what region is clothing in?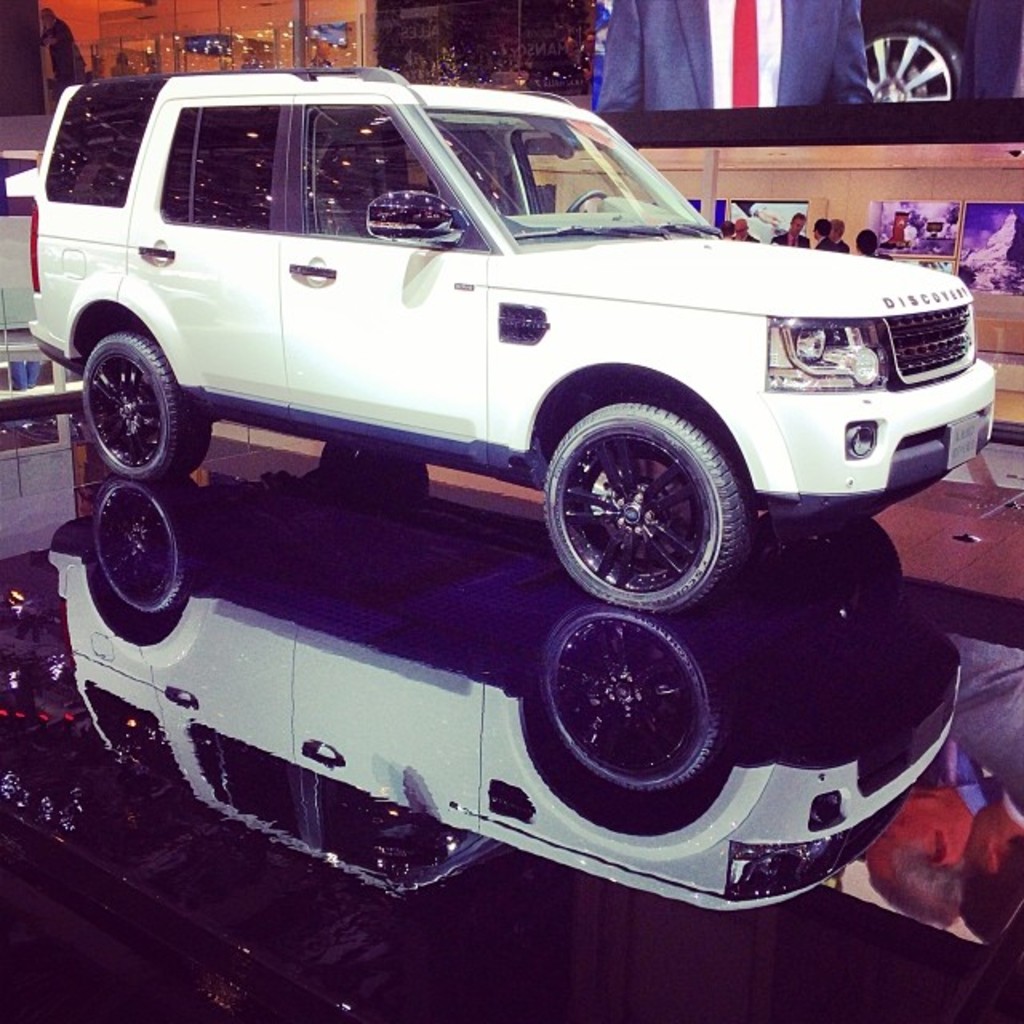
<box>834,240,848,250</box>.
